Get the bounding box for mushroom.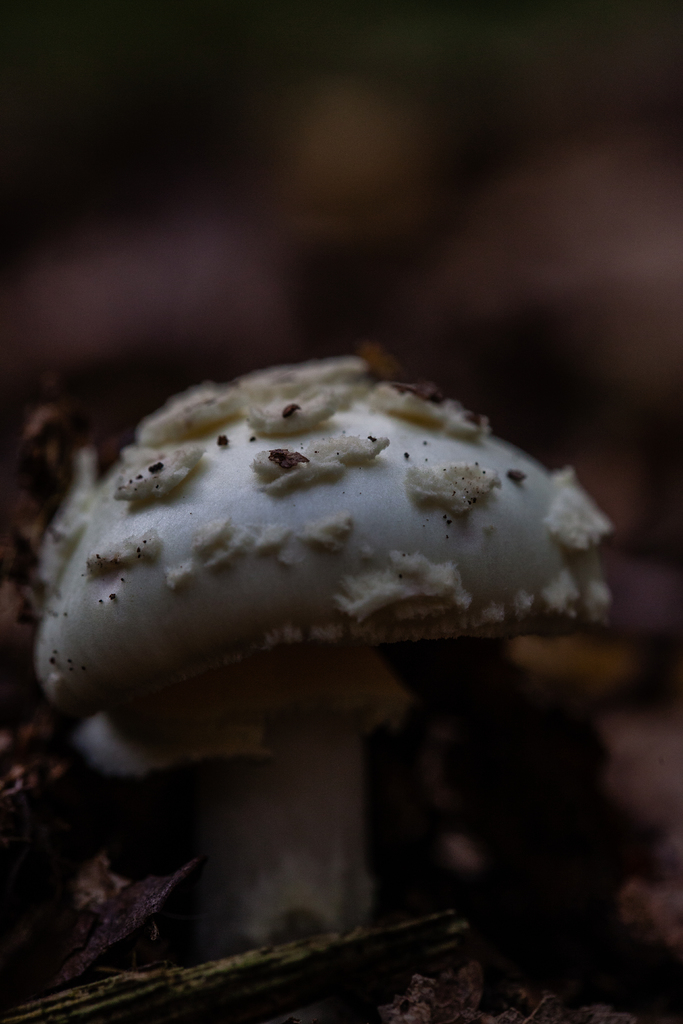
select_region(22, 340, 626, 952).
